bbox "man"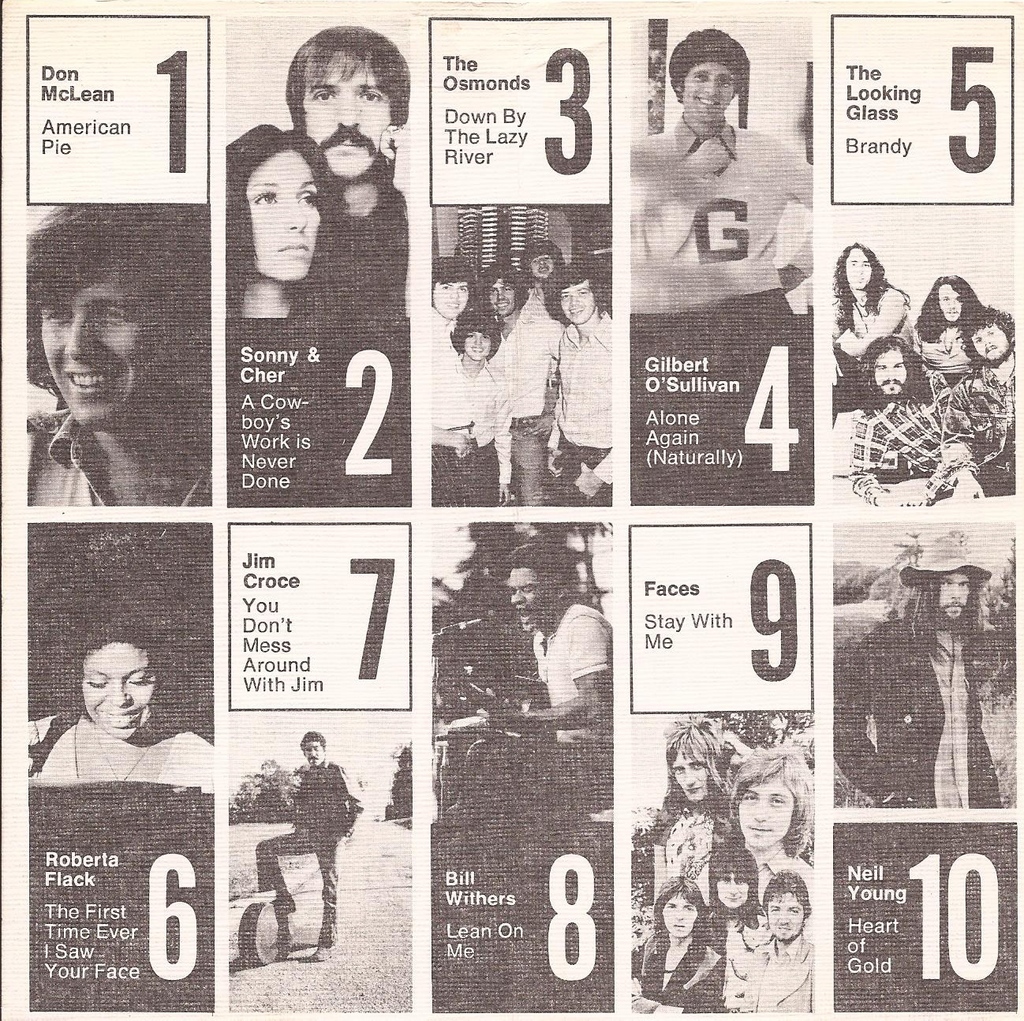
(left=831, top=538, right=1004, bottom=805)
